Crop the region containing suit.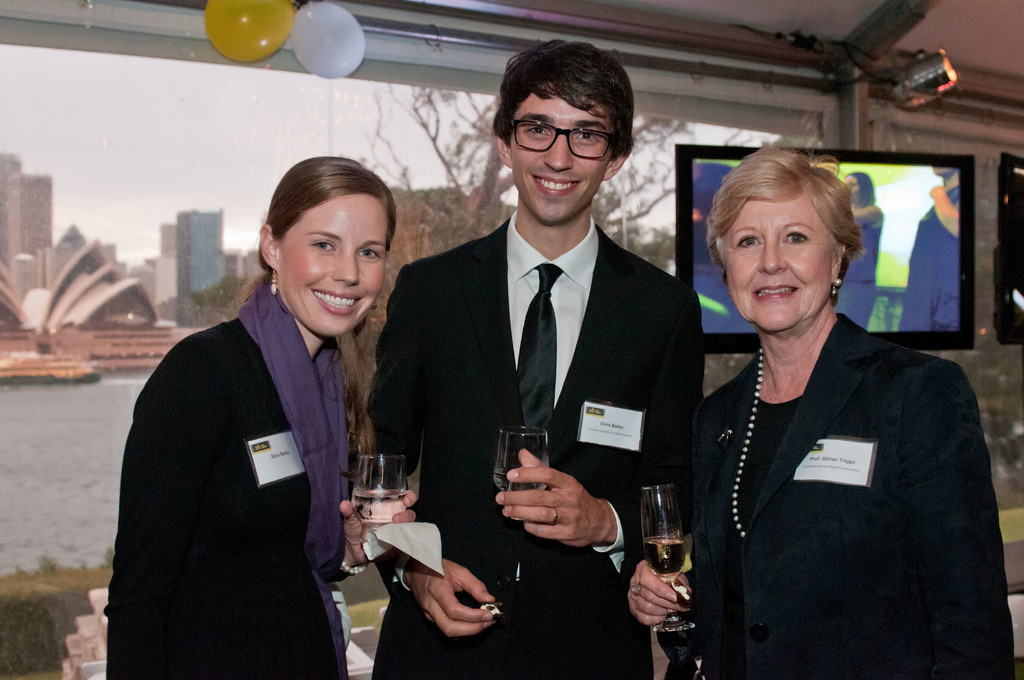
Crop region: detection(383, 207, 714, 566).
